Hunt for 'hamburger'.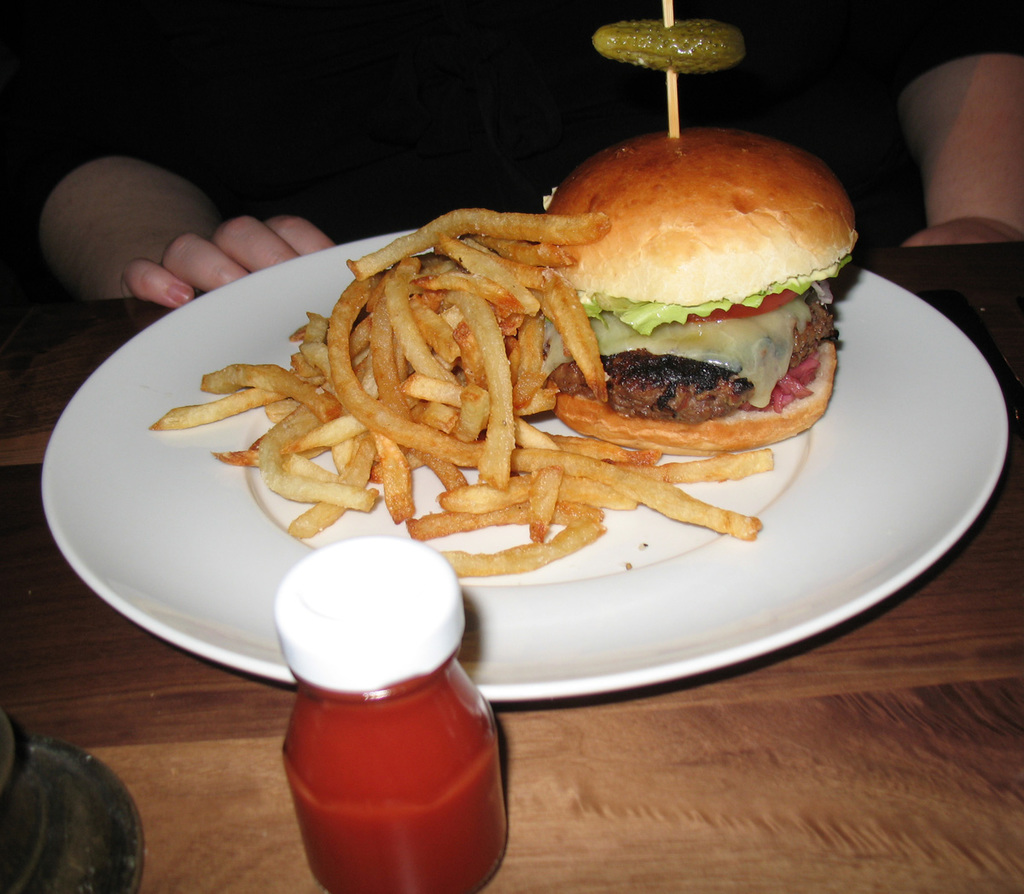
Hunted down at 547 17 861 425.
